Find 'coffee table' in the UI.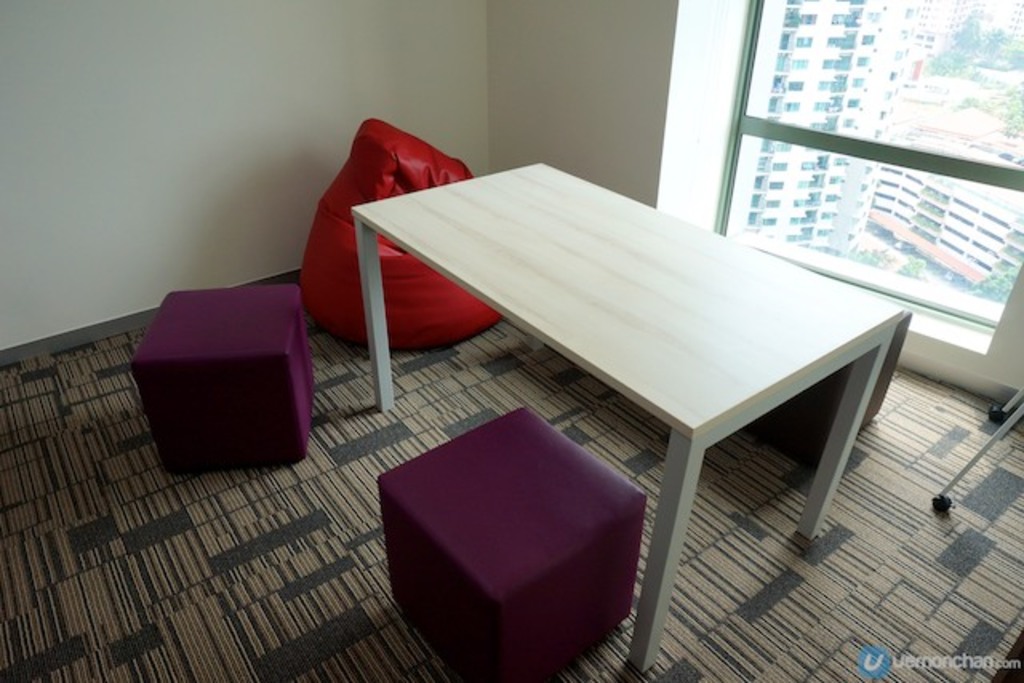
UI element at BBox(376, 171, 931, 651).
